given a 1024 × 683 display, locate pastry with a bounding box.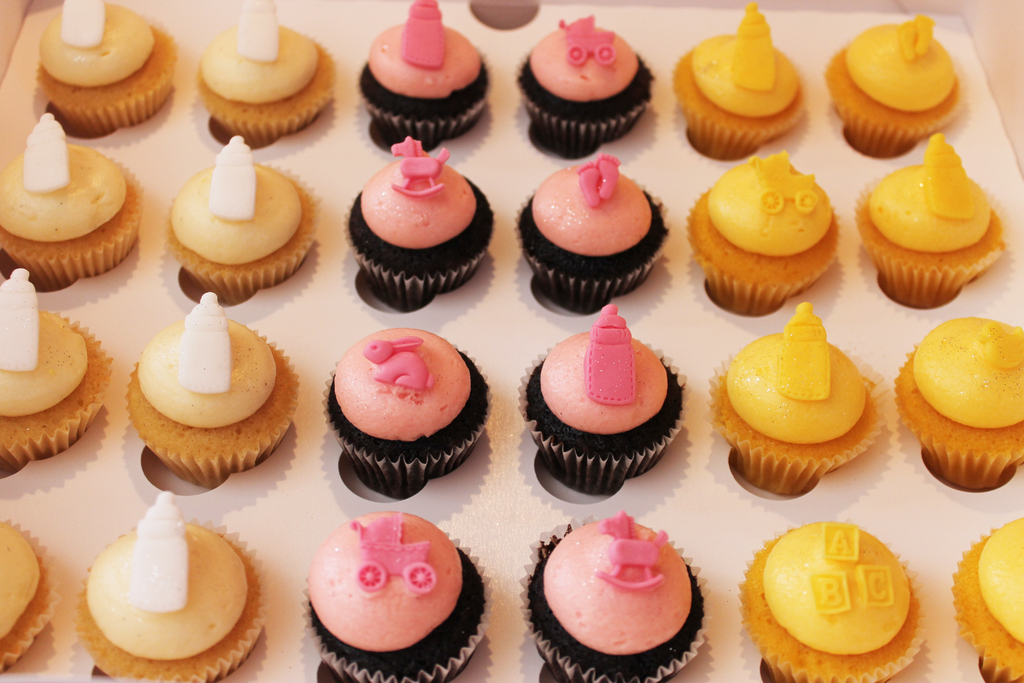
Located: {"left": 0, "top": 115, "right": 148, "bottom": 283}.
